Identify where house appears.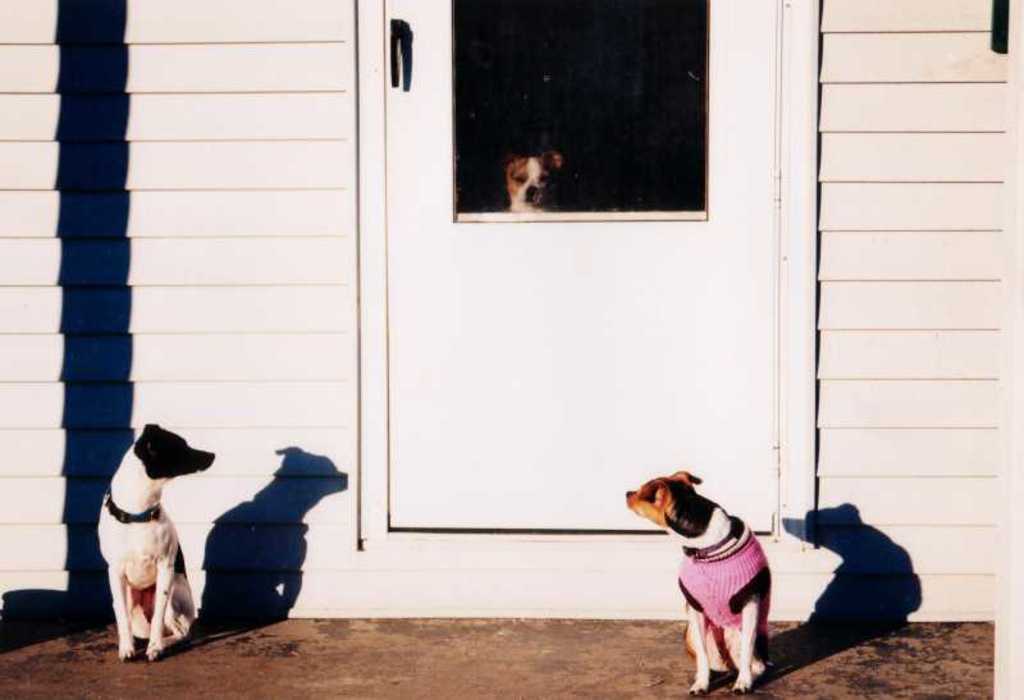
Appears at region(0, 0, 1023, 616).
